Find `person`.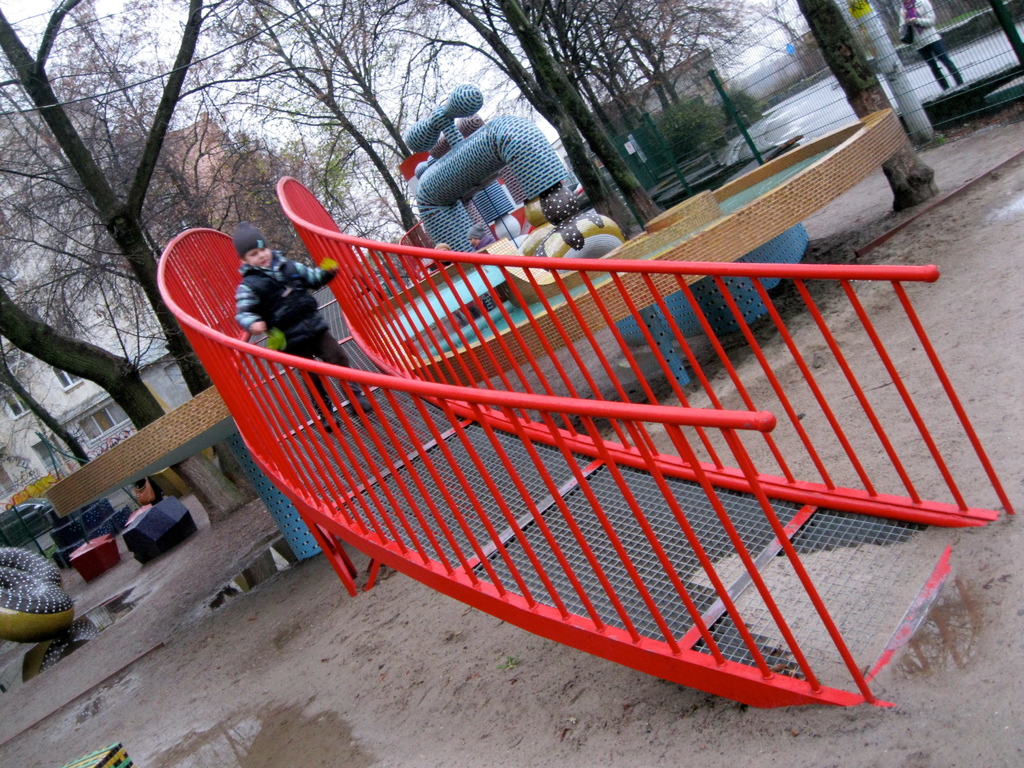
240 229 337 428.
